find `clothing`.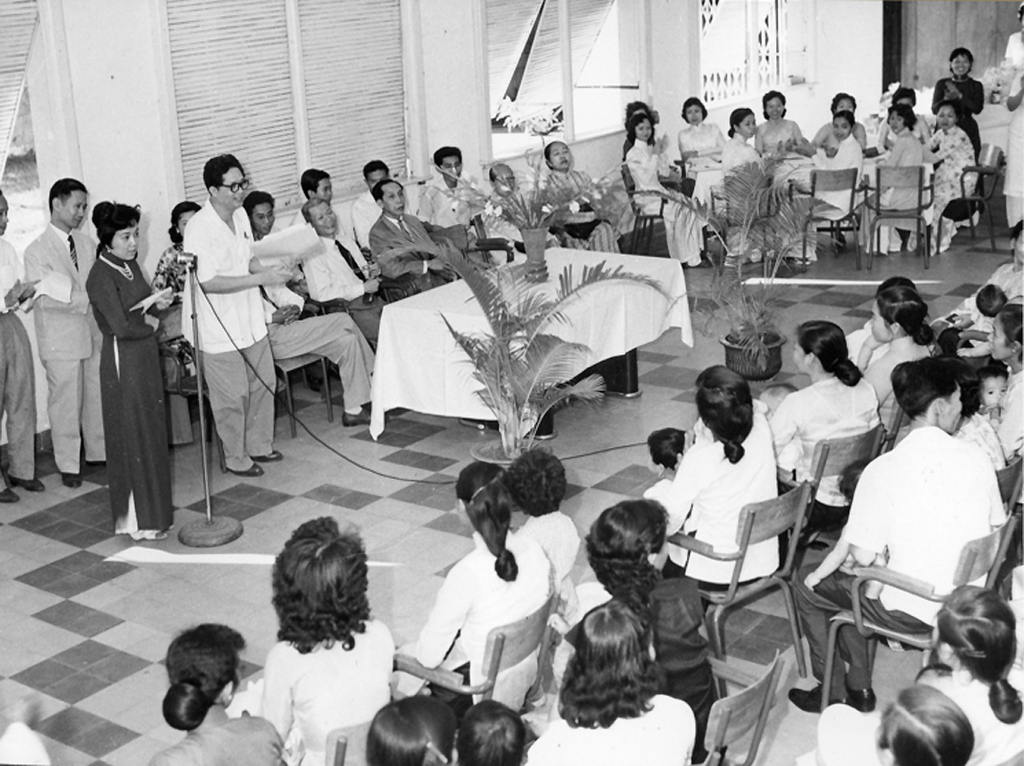
[612, 29, 1023, 263].
